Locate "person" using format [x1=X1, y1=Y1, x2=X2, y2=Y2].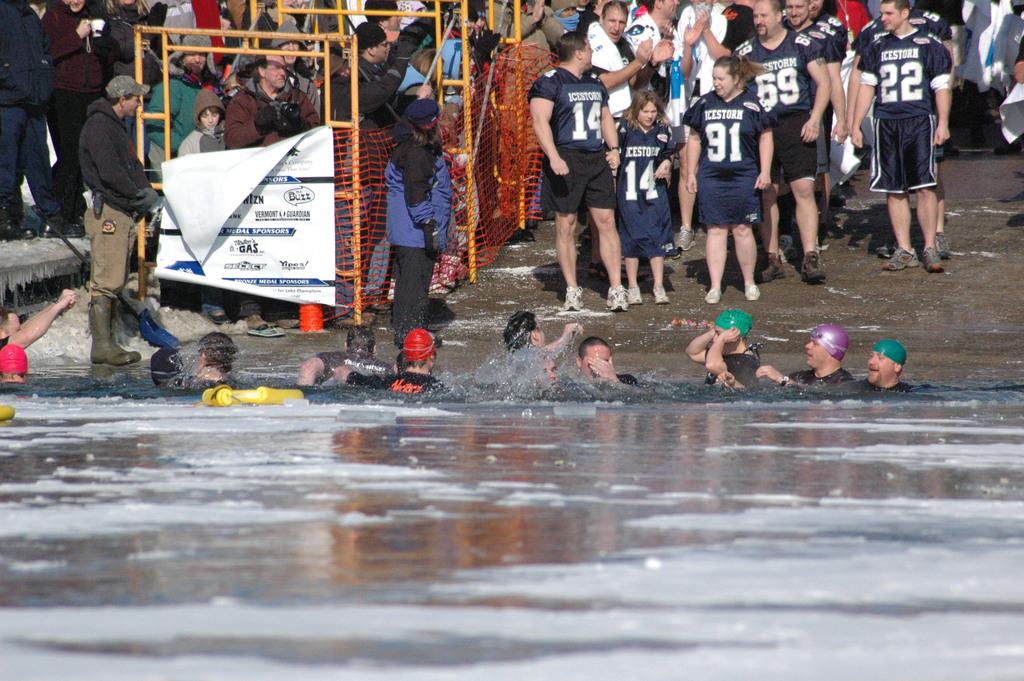
[x1=688, y1=49, x2=773, y2=295].
